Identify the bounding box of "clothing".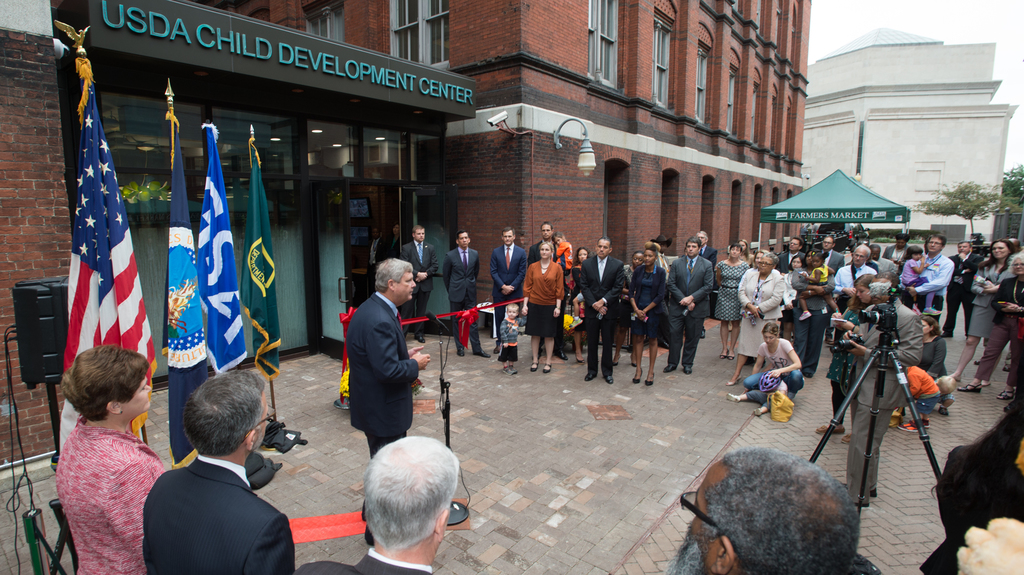
left=908, top=250, right=952, bottom=321.
